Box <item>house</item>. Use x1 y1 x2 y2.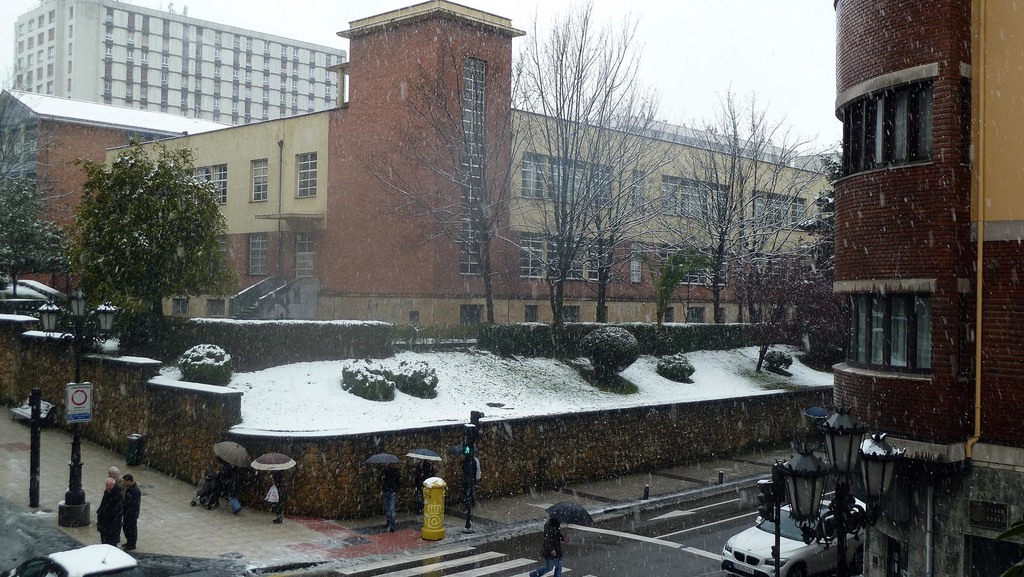
162 0 823 330.
